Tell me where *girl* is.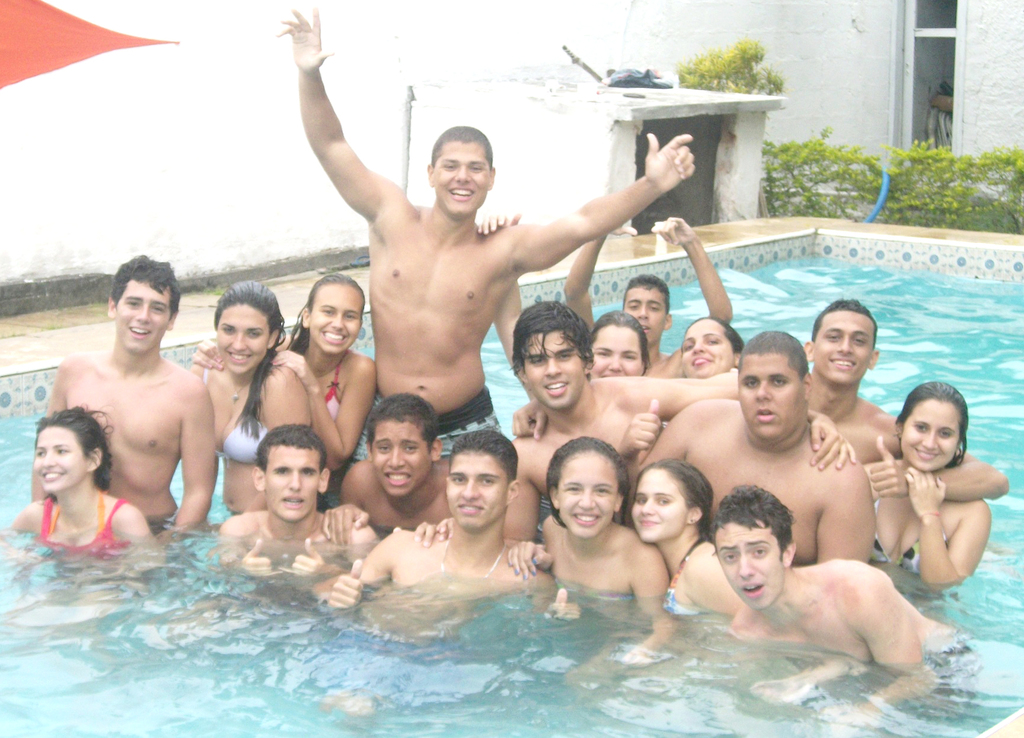
*girl* is at detection(509, 438, 666, 686).
